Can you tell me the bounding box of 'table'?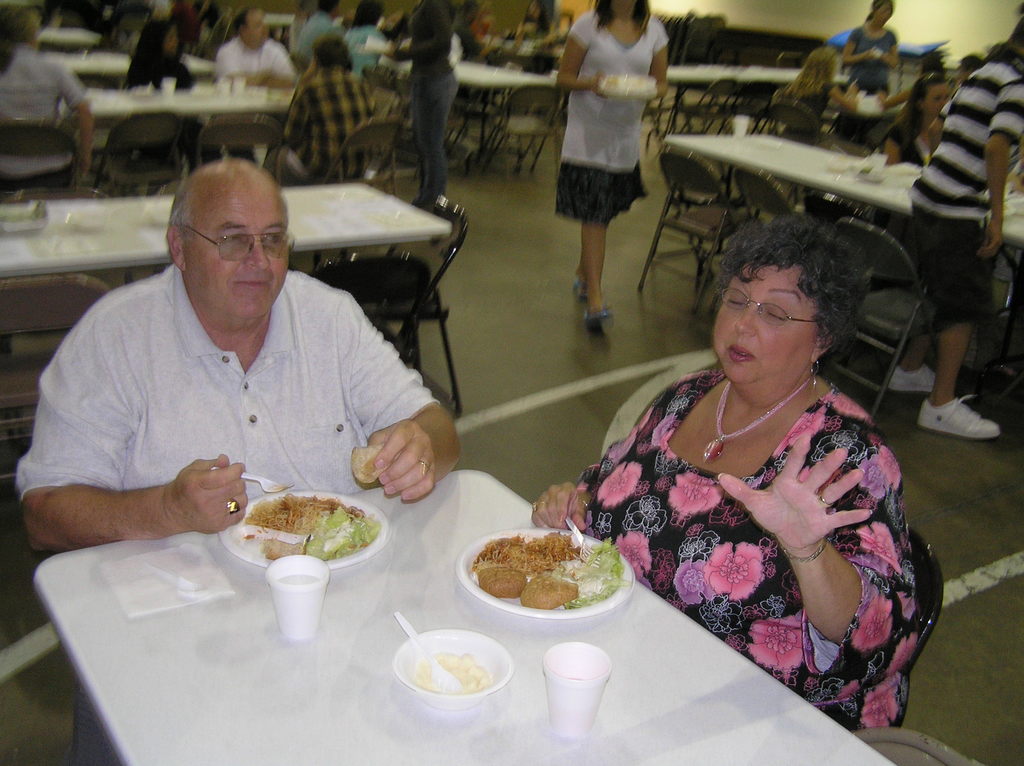
x1=26, y1=453, x2=904, y2=765.
